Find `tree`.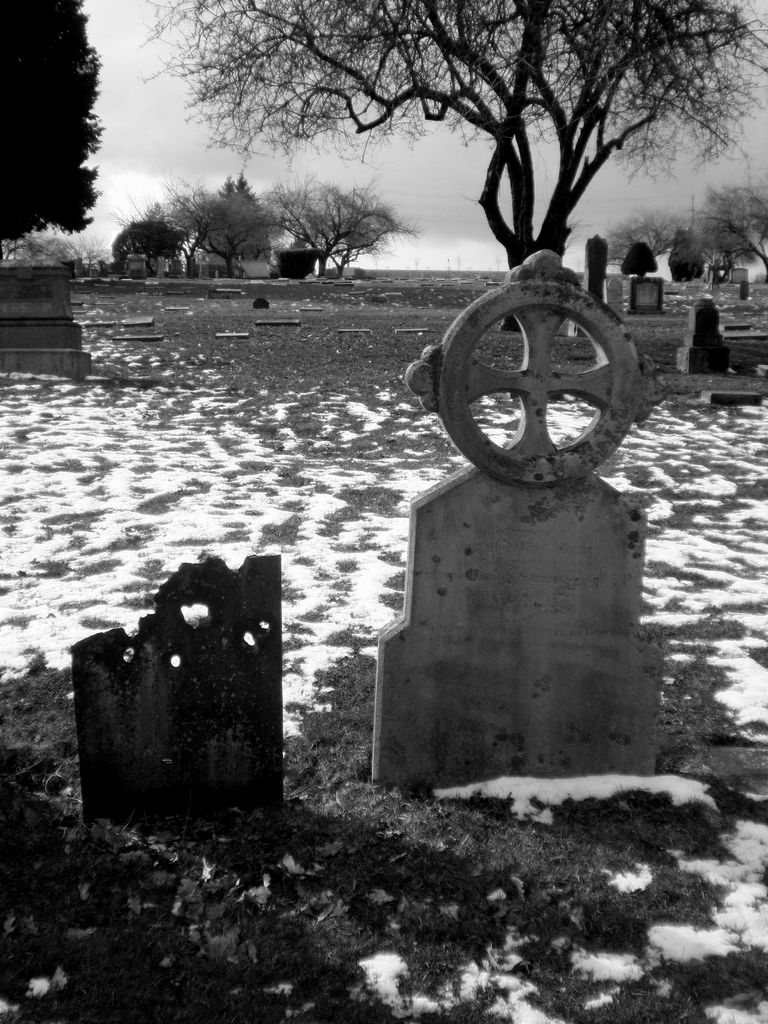
select_region(0, 0, 104, 269).
